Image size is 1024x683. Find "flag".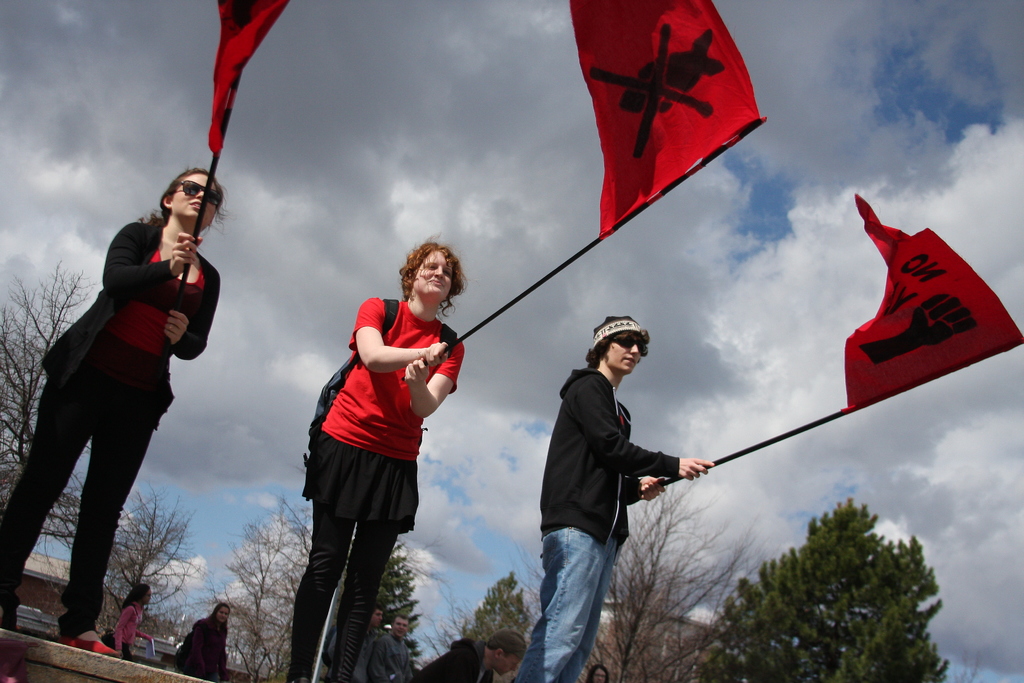
pyautogui.locateOnScreen(572, 0, 753, 236).
